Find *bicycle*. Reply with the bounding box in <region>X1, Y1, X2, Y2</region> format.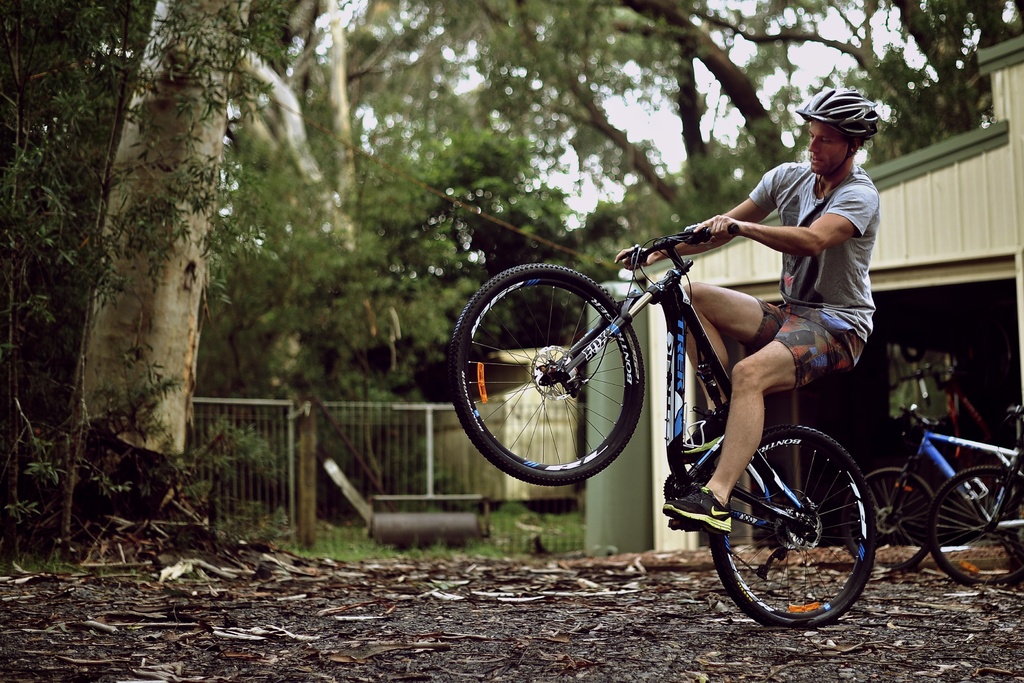
<region>923, 394, 1023, 597</region>.
